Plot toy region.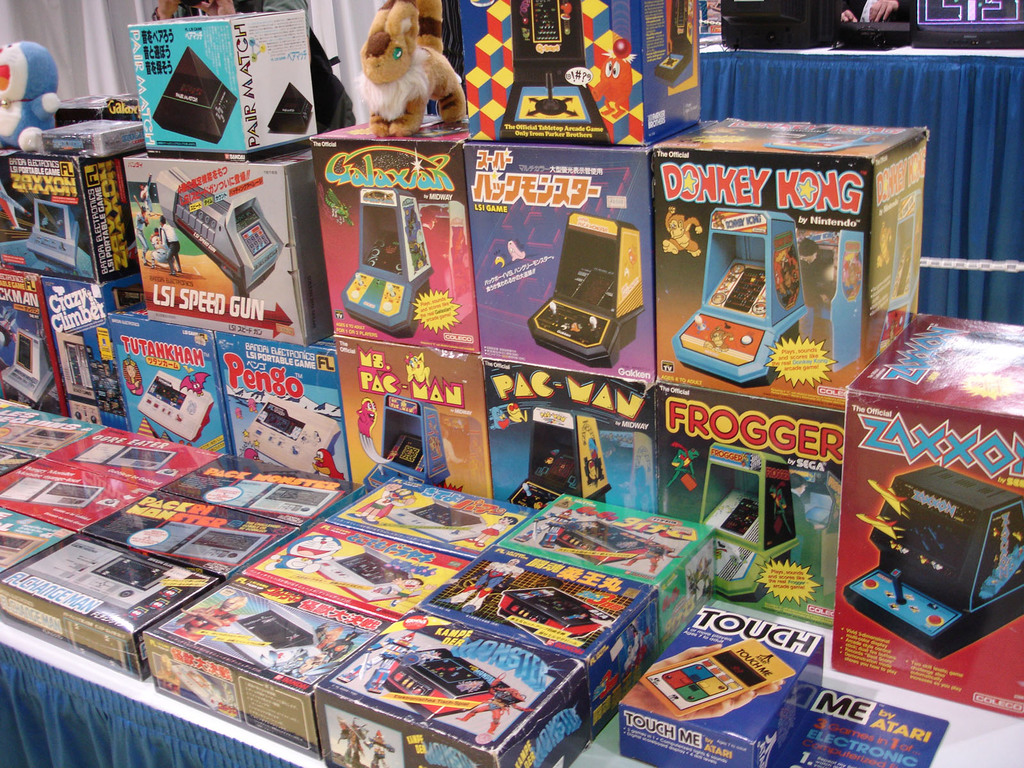
Plotted at [157,167,284,300].
